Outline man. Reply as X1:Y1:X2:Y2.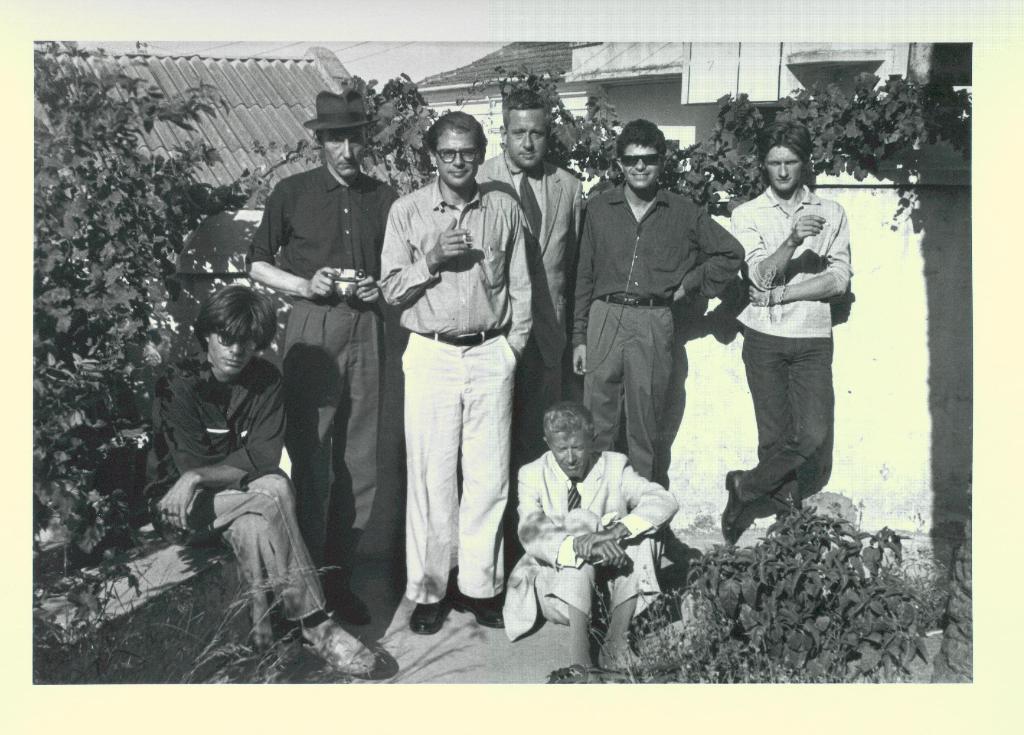
245:85:401:625.
